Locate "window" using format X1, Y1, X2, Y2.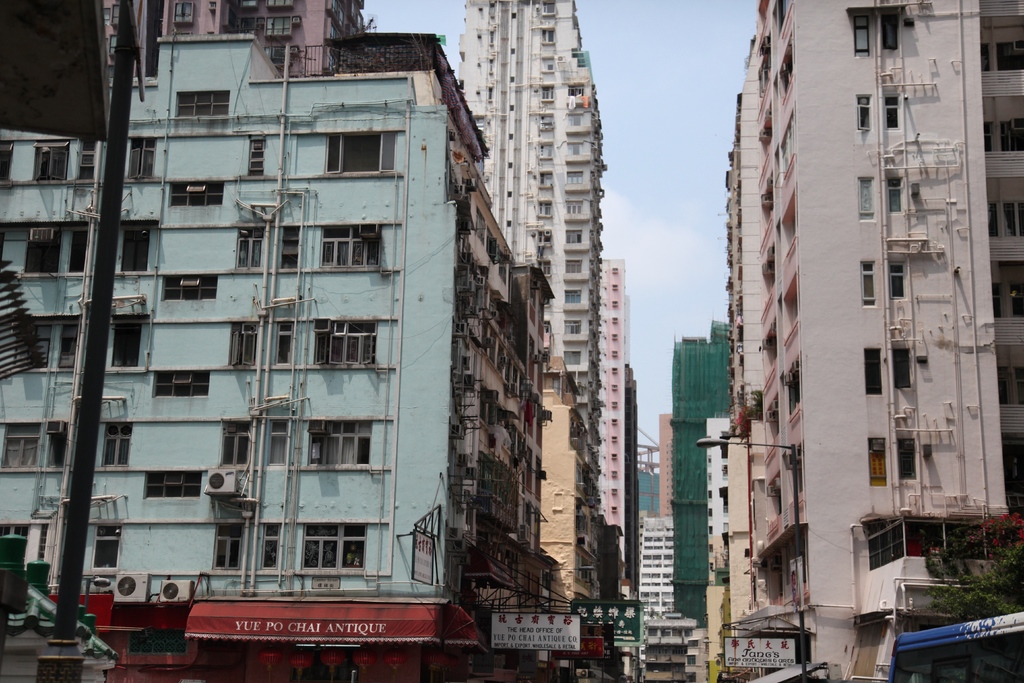
884, 95, 901, 131.
